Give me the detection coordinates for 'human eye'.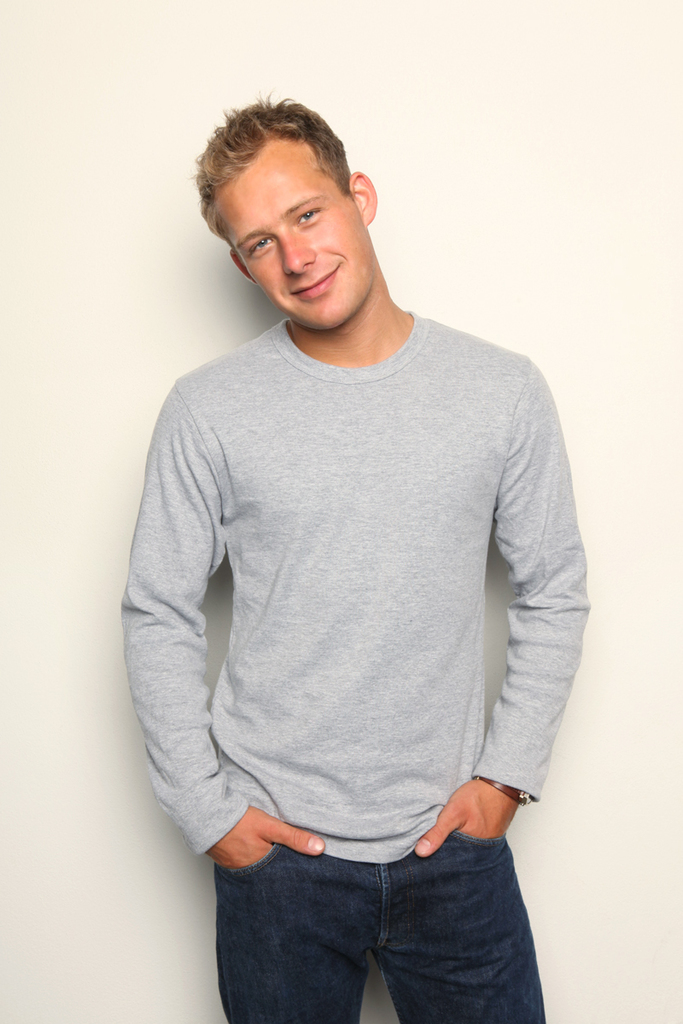
bbox(240, 236, 276, 259).
